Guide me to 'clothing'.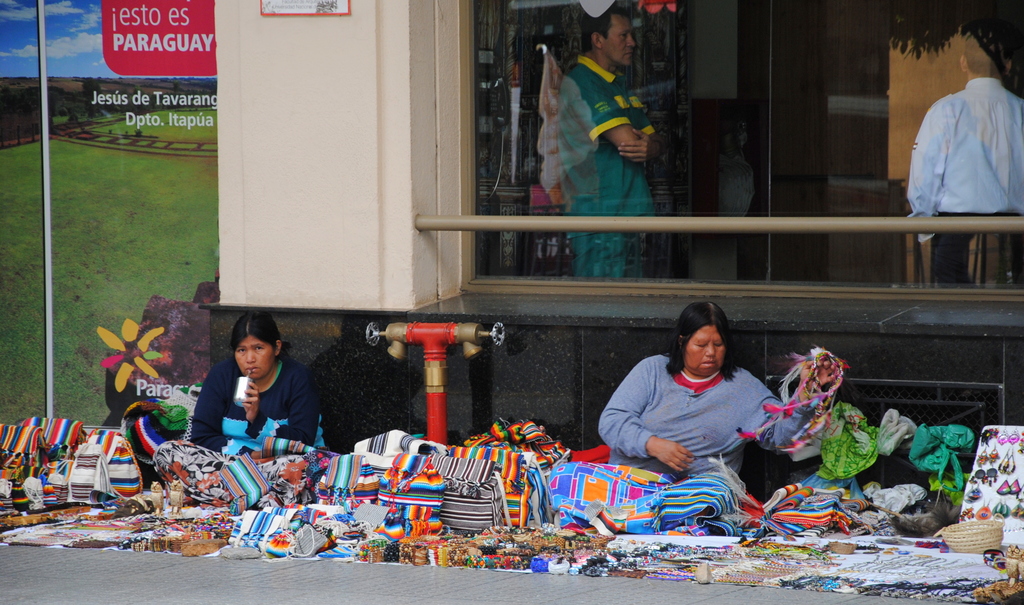
Guidance: locate(155, 358, 322, 513).
